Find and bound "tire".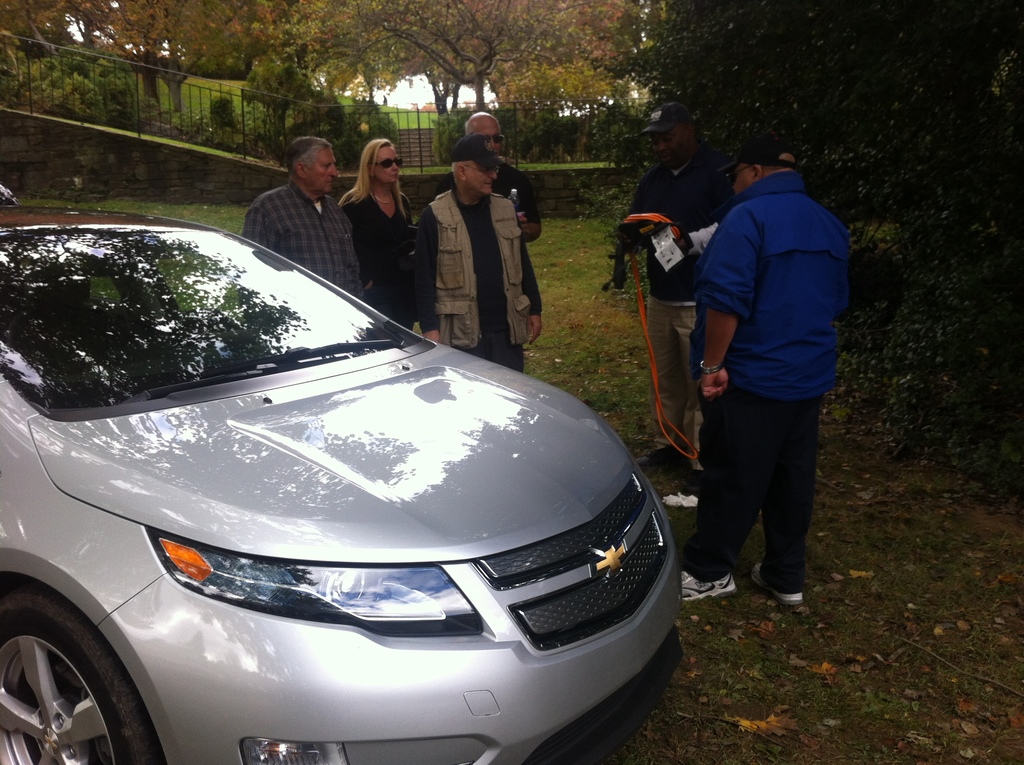
Bound: {"x1": 5, "y1": 592, "x2": 164, "y2": 764}.
